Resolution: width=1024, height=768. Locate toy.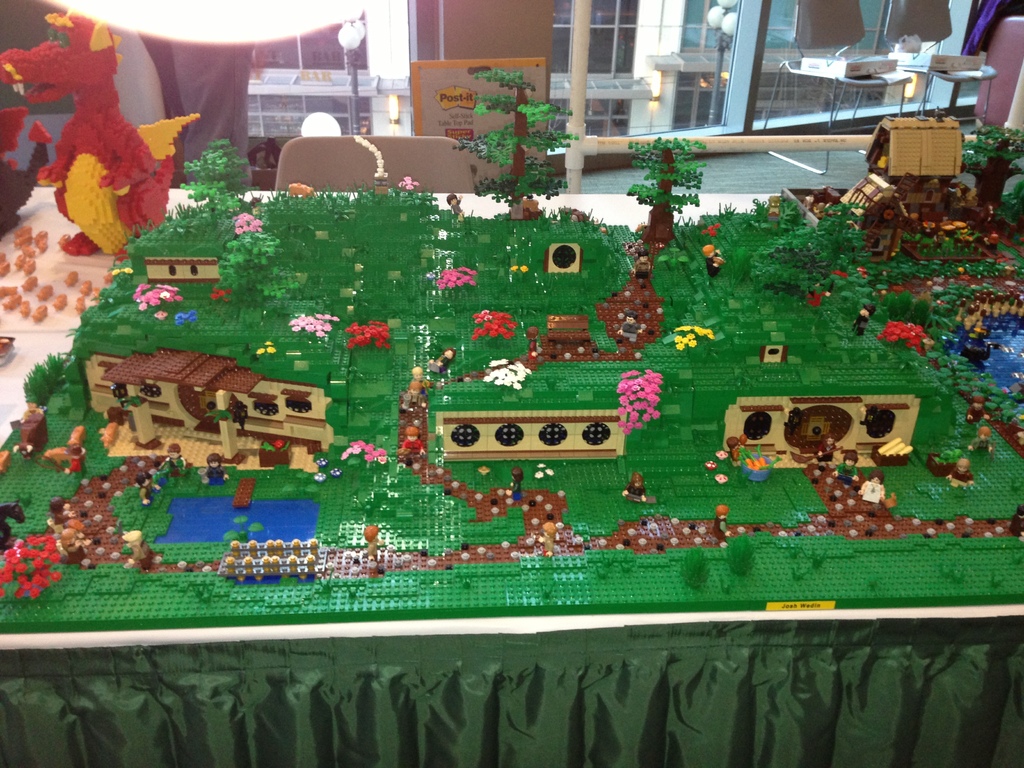
Rect(394, 426, 424, 460).
